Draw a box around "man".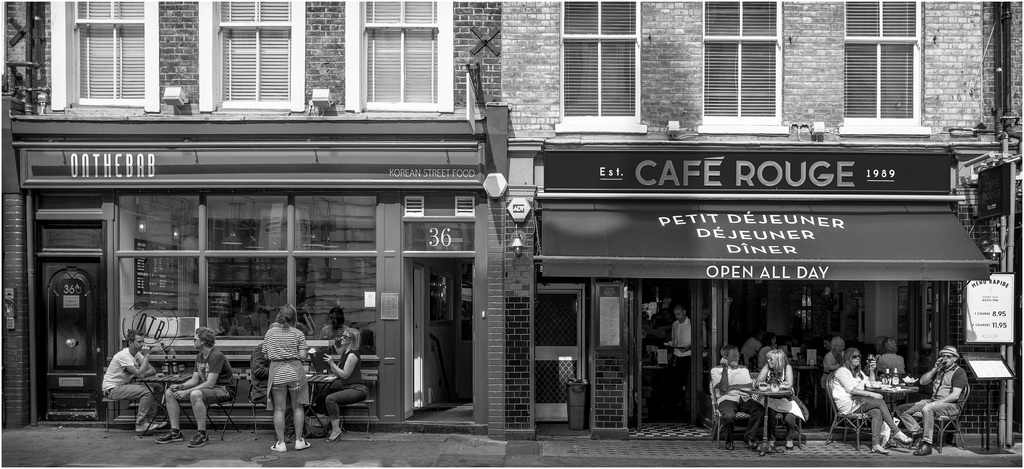
select_region(154, 327, 237, 448).
